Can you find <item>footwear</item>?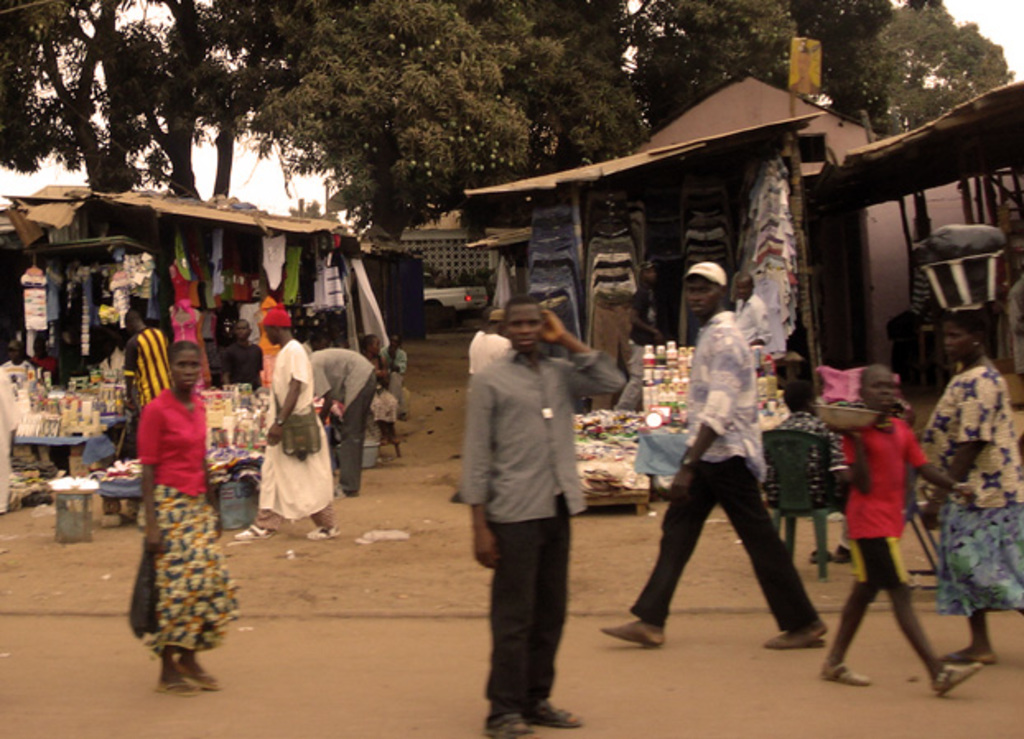
Yes, bounding box: 759/625/833/647.
